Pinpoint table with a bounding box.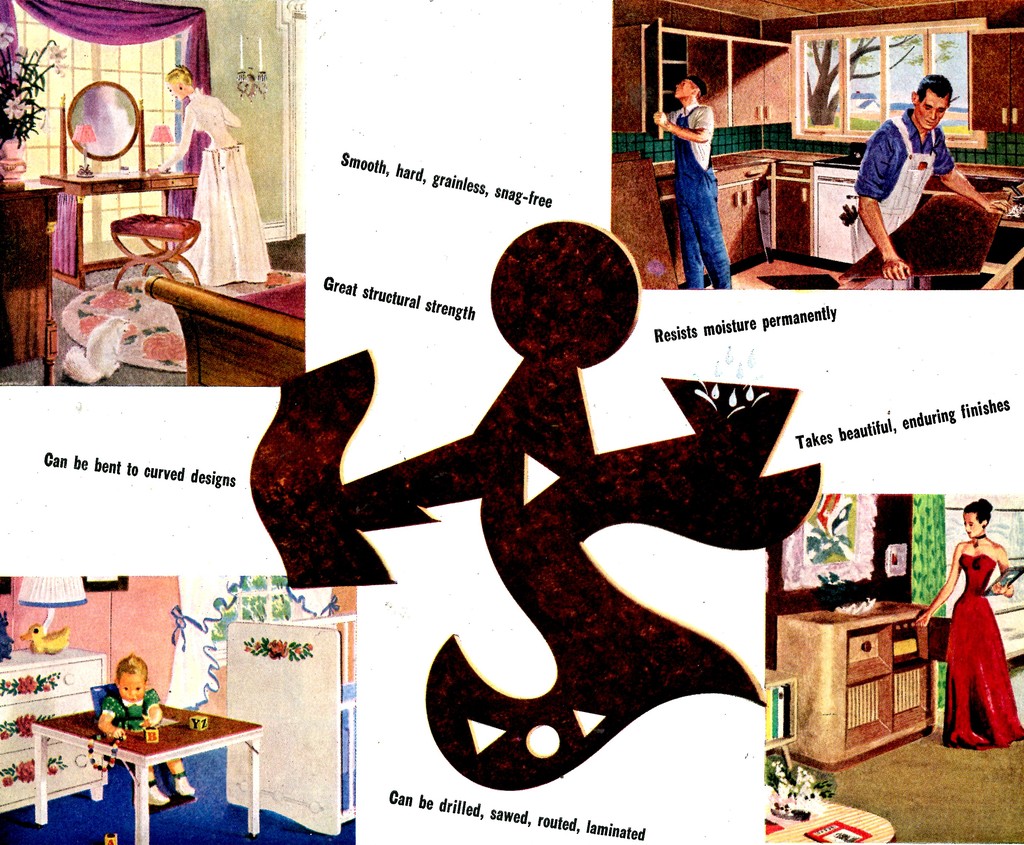
758,770,897,844.
